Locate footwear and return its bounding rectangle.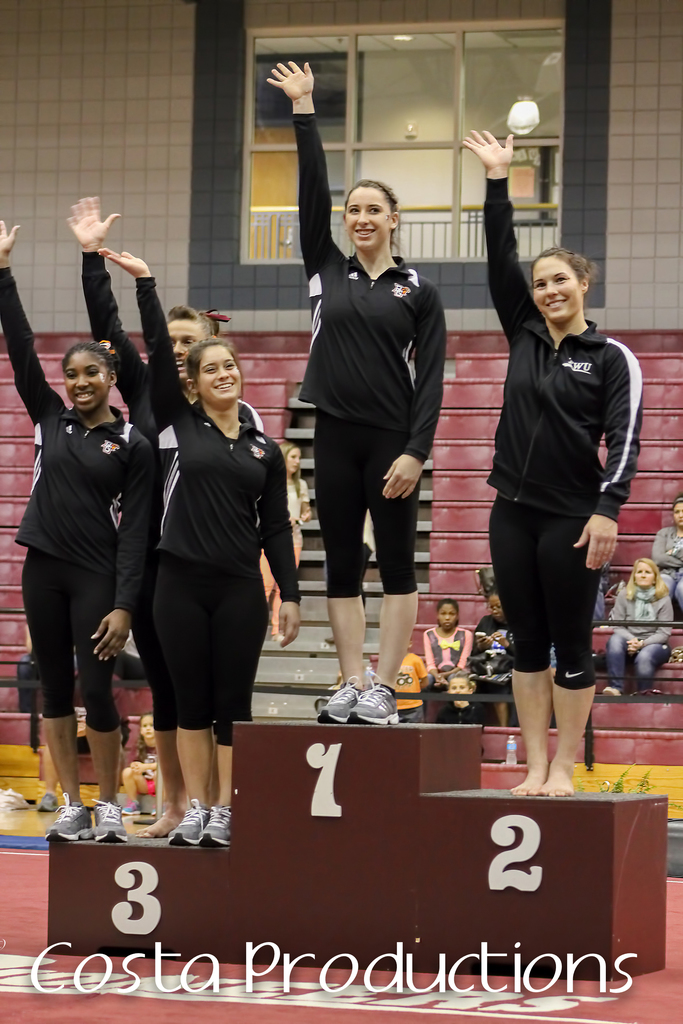
left=348, top=671, right=399, bottom=724.
